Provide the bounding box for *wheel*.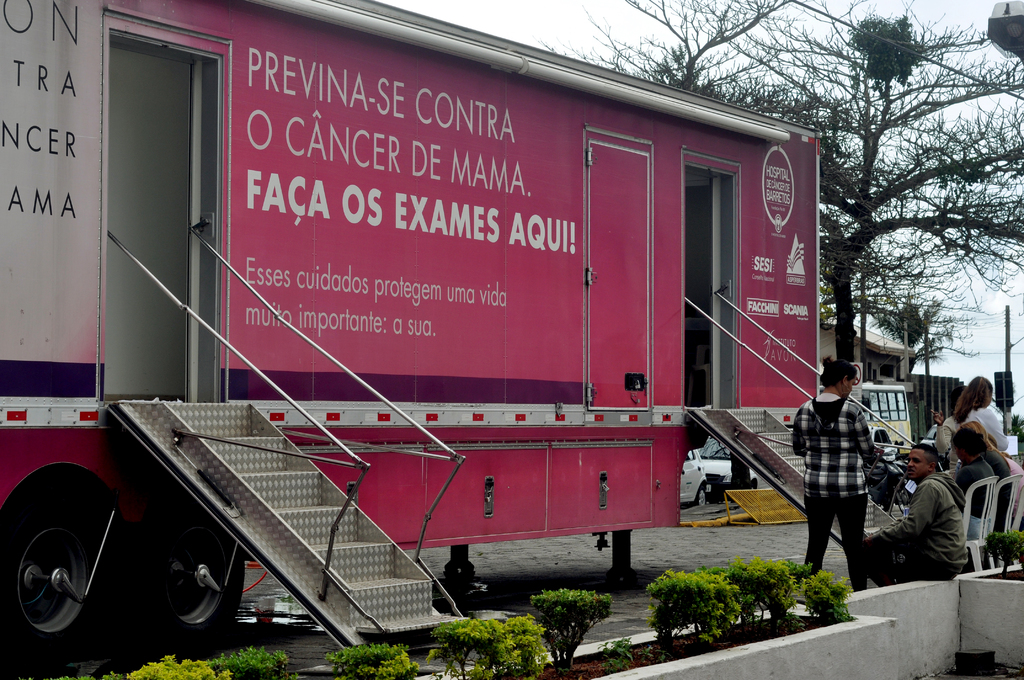
(10, 493, 116, 651).
